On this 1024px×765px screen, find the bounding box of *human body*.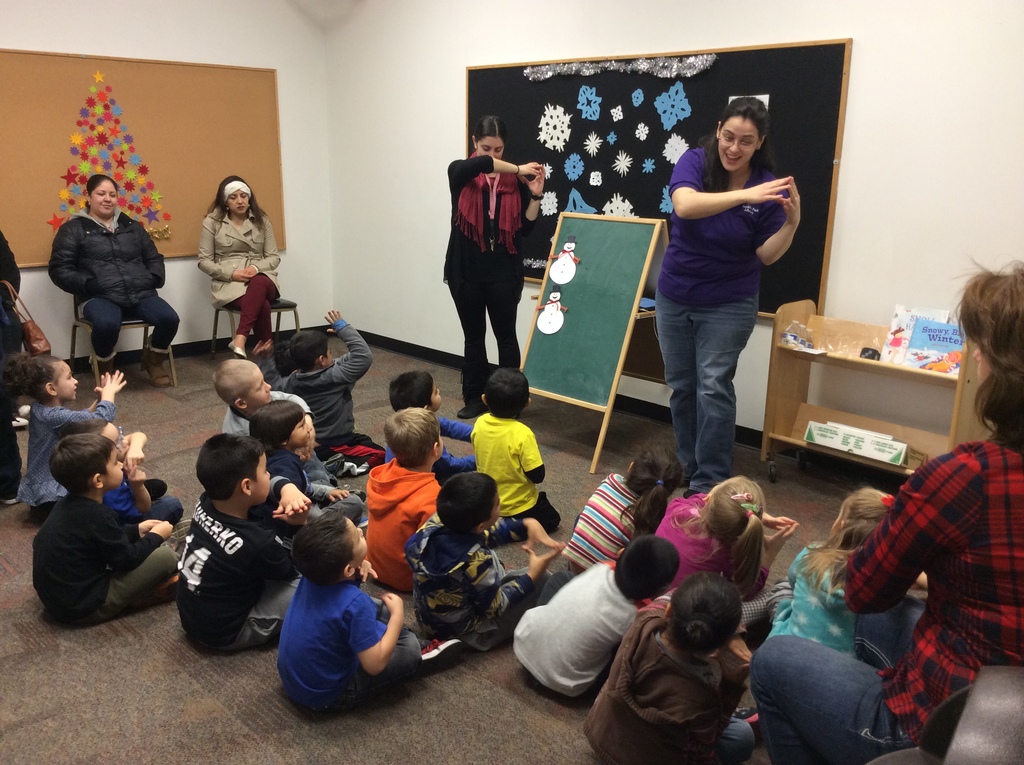
Bounding box: rect(200, 206, 284, 355).
